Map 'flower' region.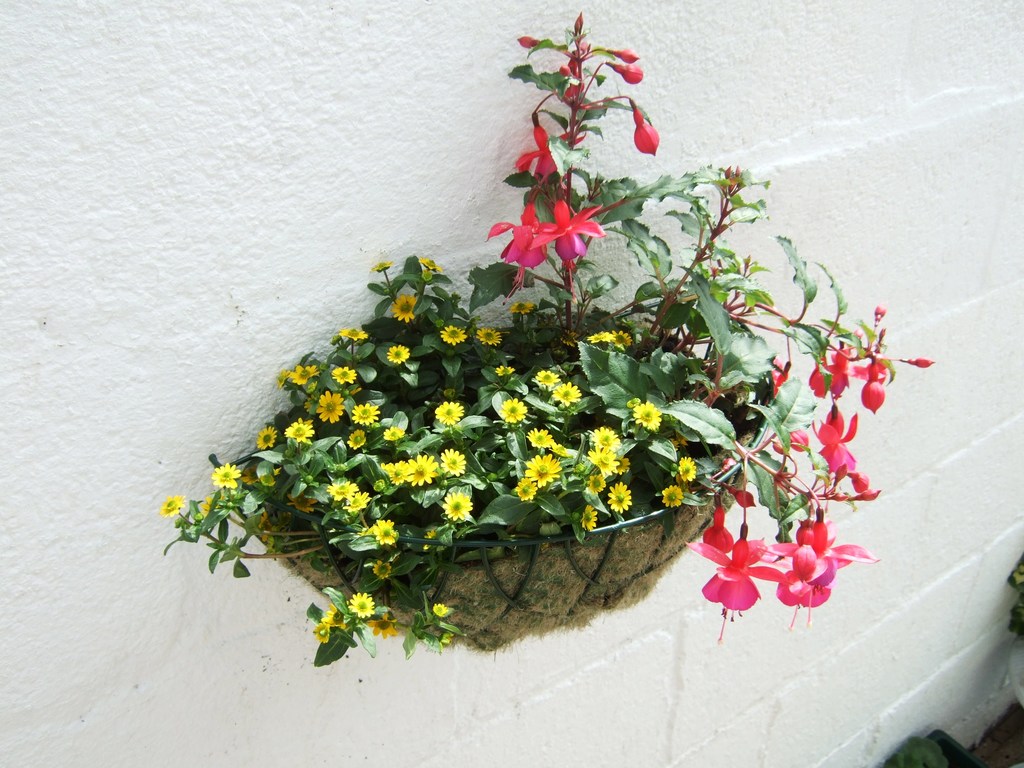
Mapped to region(329, 477, 354, 500).
